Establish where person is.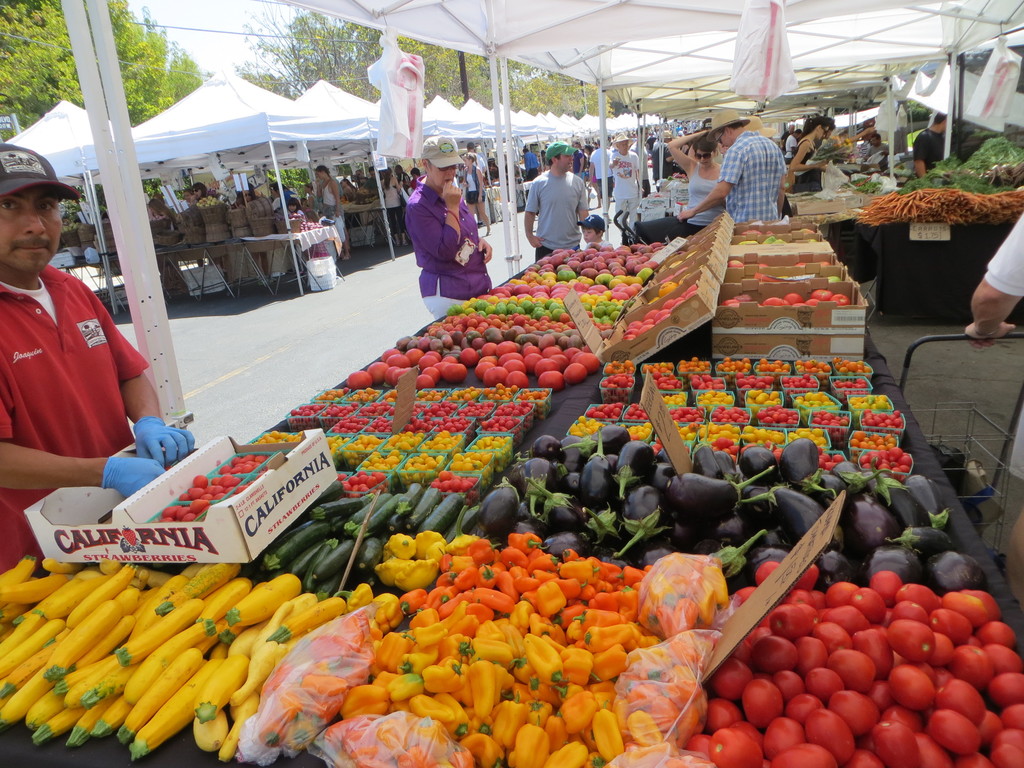
Established at x1=907, y1=111, x2=960, y2=186.
